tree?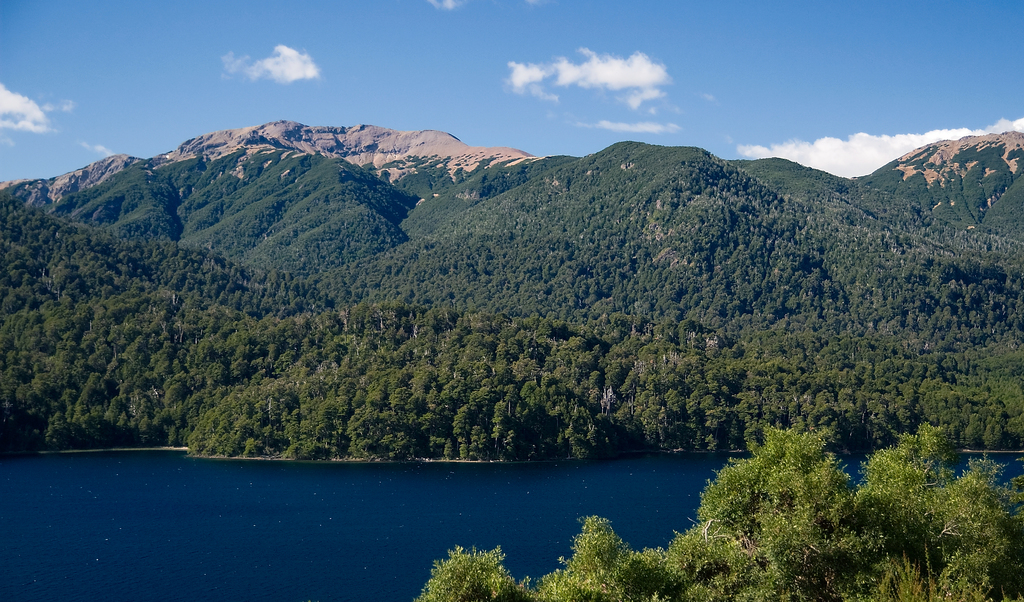
region(419, 542, 540, 601)
